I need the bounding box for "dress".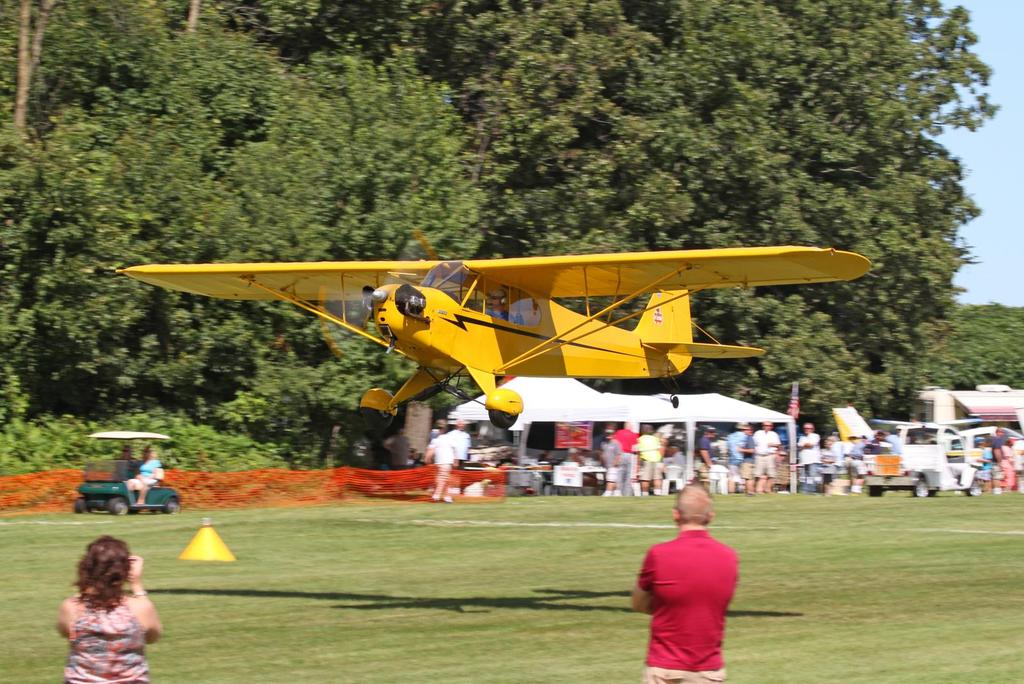
Here it is: x1=63 y1=596 x2=150 y2=683.
